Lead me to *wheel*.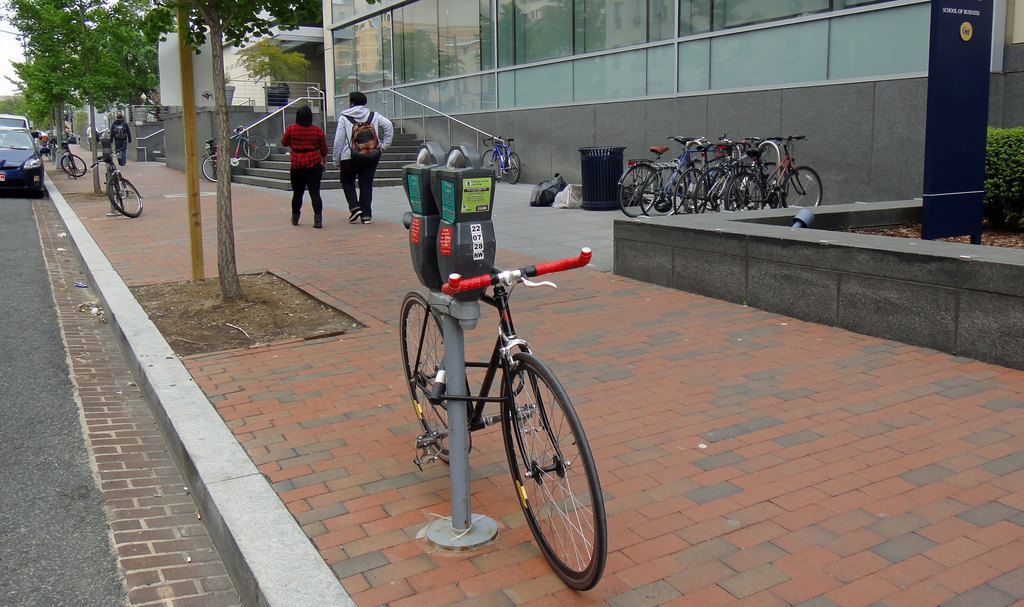
Lead to l=498, t=358, r=605, b=576.
